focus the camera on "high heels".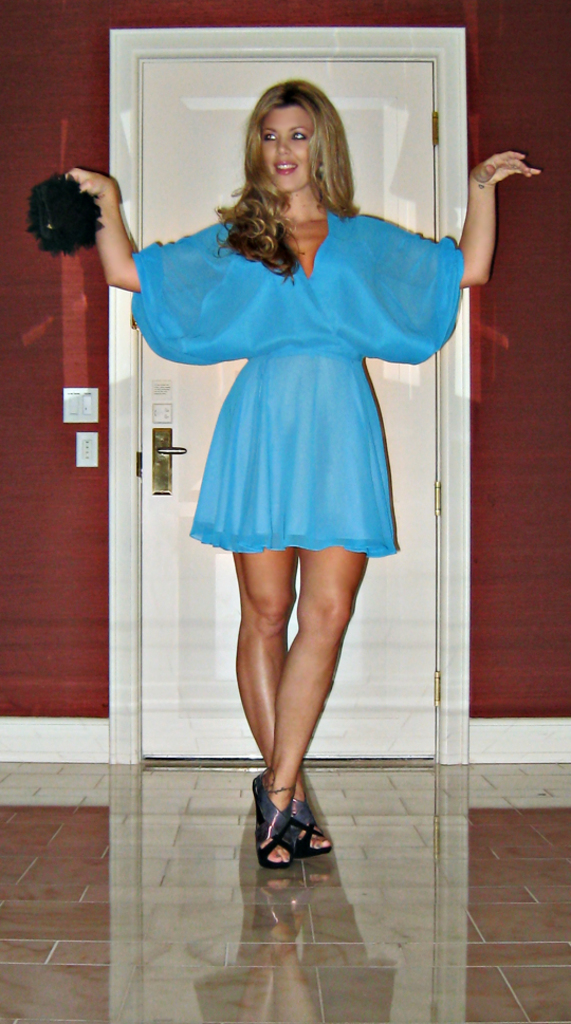
Focus region: bbox=(289, 795, 328, 857).
